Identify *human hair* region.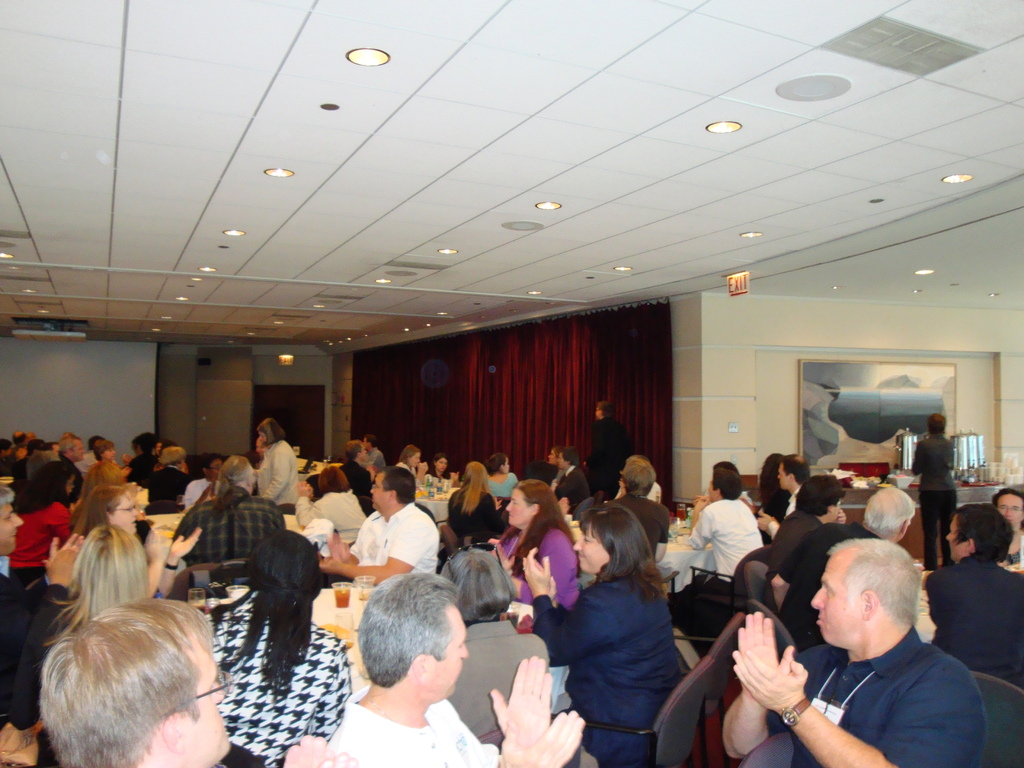
Region: (left=129, top=432, right=156, bottom=457).
